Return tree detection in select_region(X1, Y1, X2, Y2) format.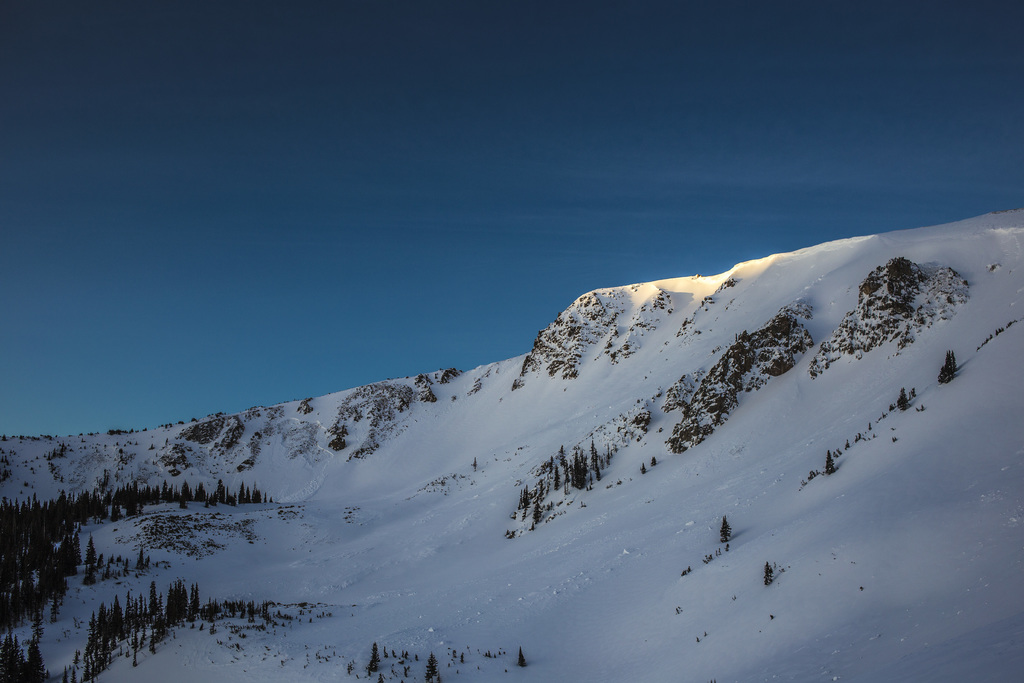
select_region(824, 450, 834, 476).
